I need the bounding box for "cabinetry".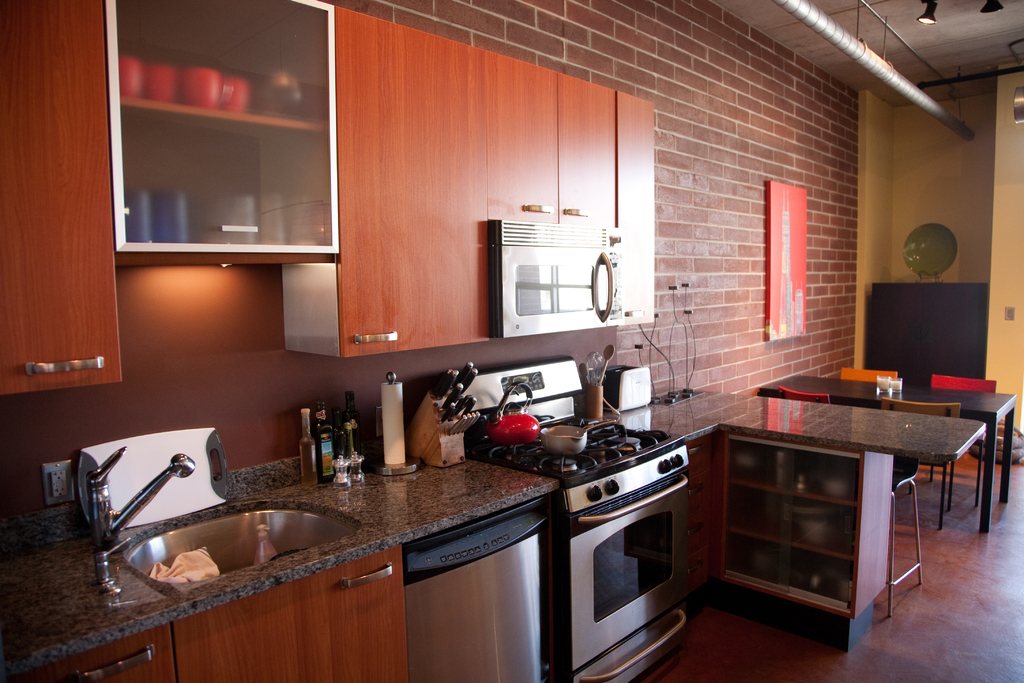
Here it is: (0, 0, 125, 395).
